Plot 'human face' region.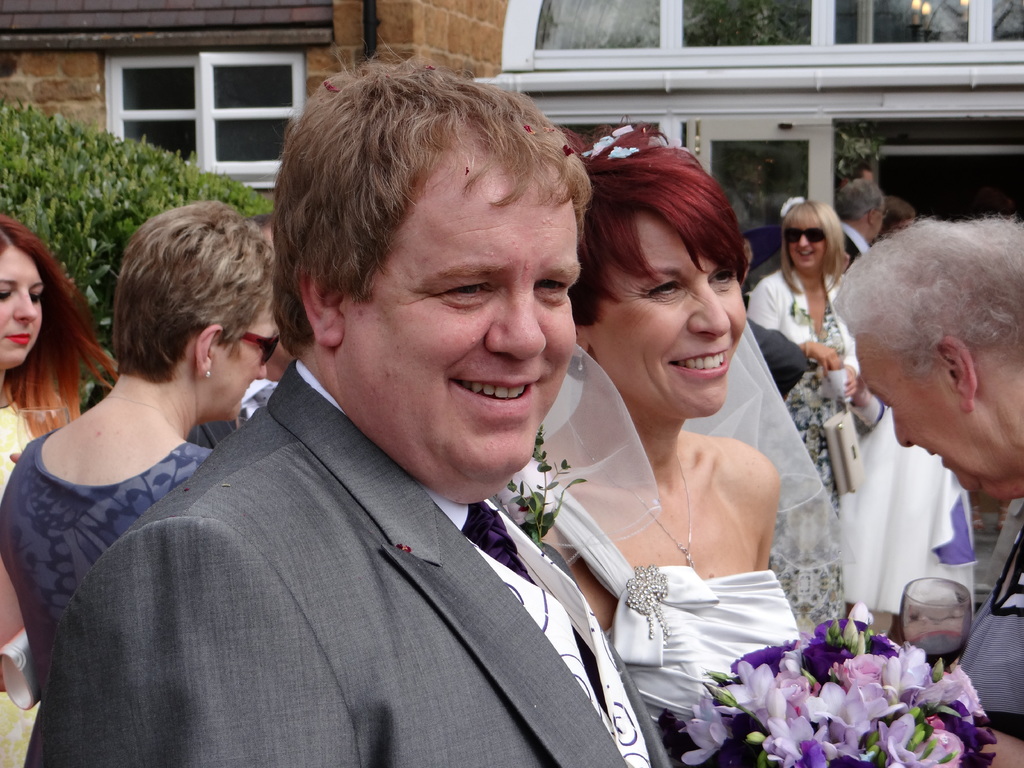
Plotted at l=893, t=220, r=918, b=236.
